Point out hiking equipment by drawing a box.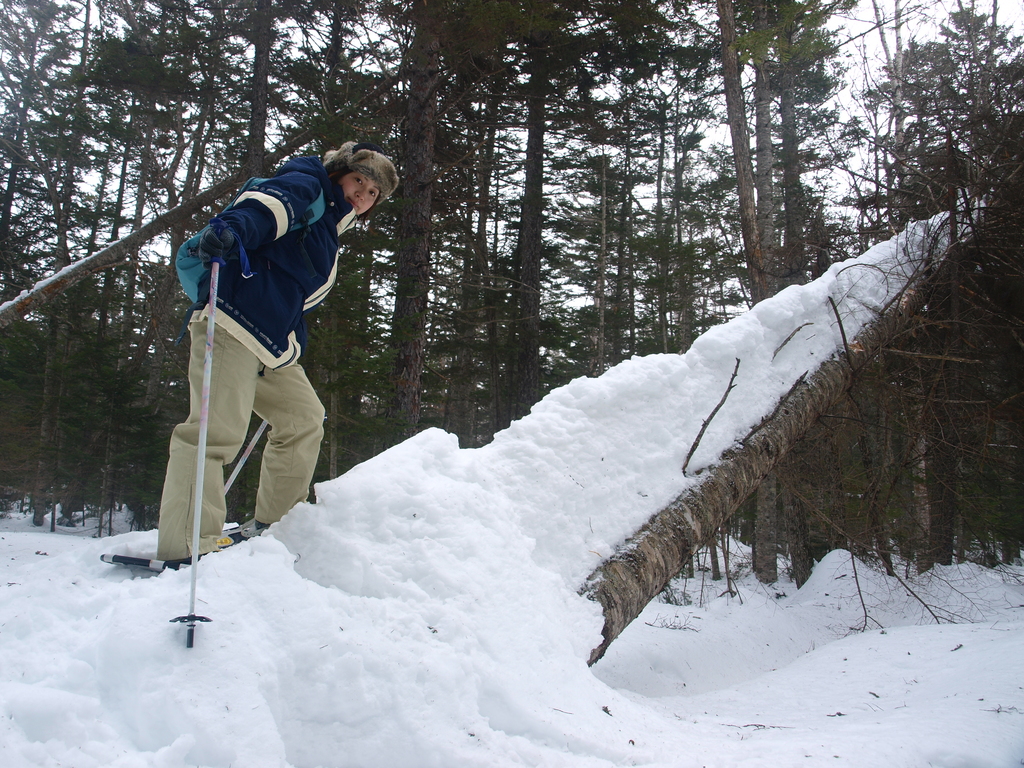
region(168, 260, 214, 644).
